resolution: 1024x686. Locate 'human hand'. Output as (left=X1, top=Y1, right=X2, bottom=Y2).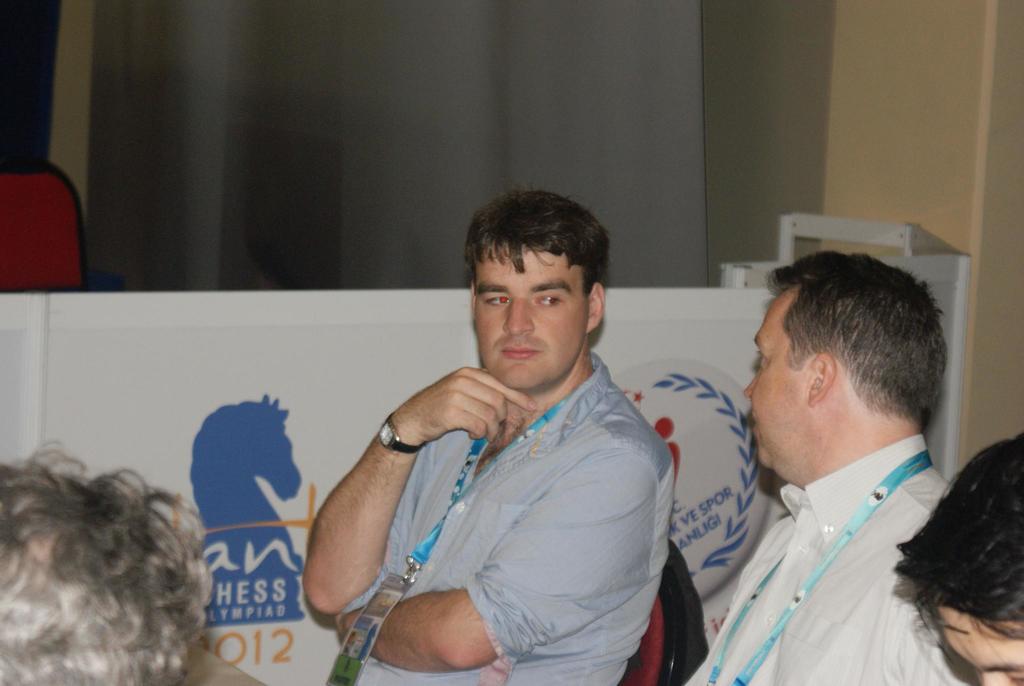
(left=360, top=353, right=547, bottom=466).
